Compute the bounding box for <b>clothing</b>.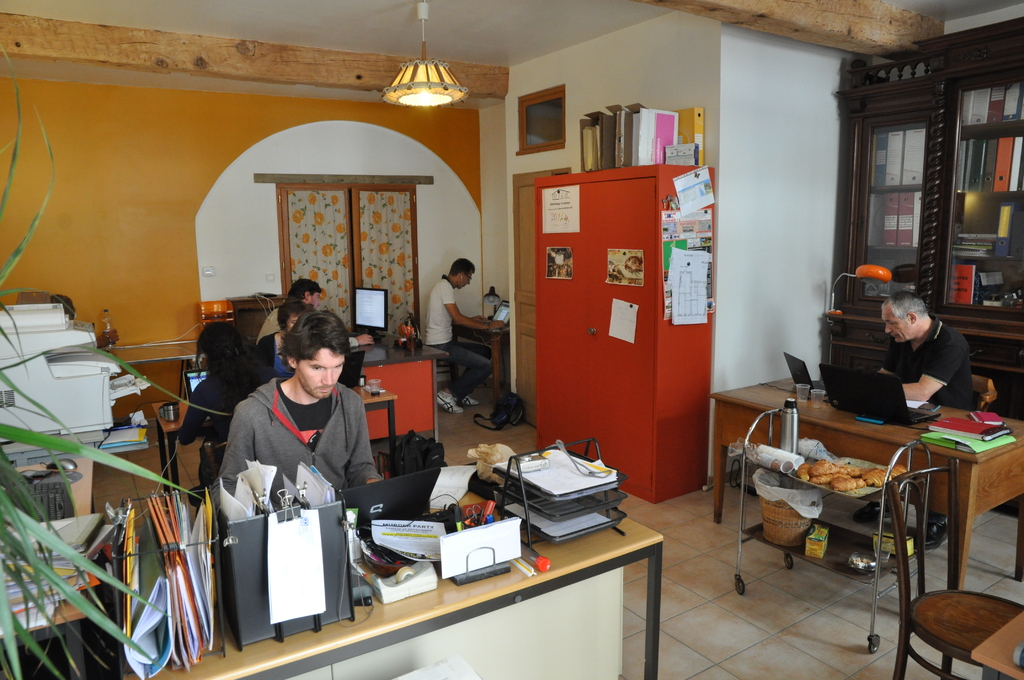
locate(250, 330, 289, 376).
